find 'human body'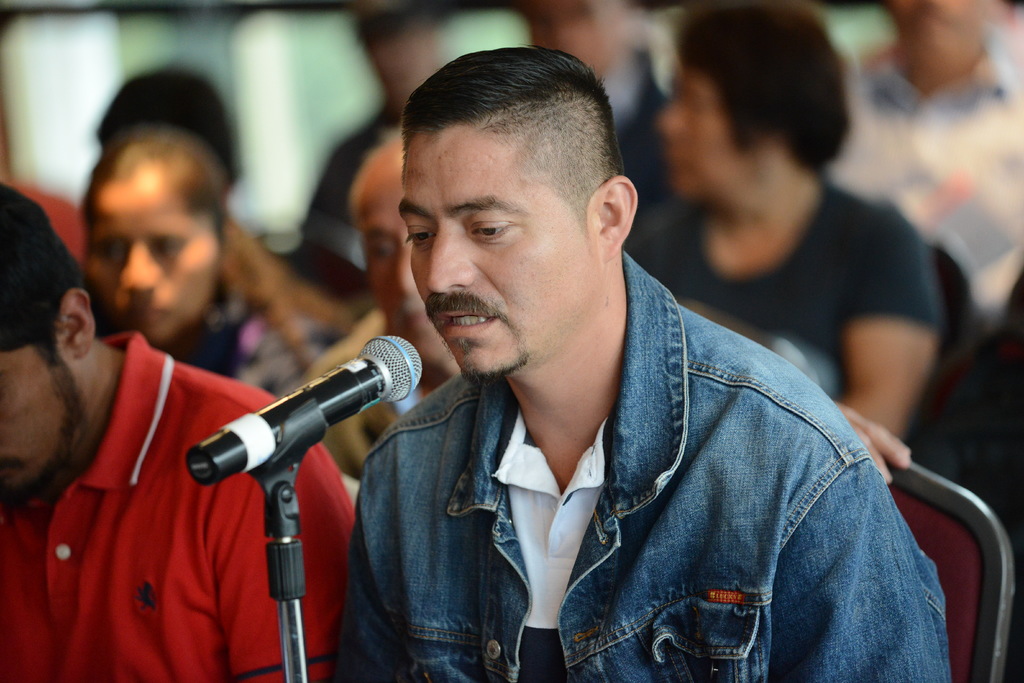
region(306, 310, 437, 483)
